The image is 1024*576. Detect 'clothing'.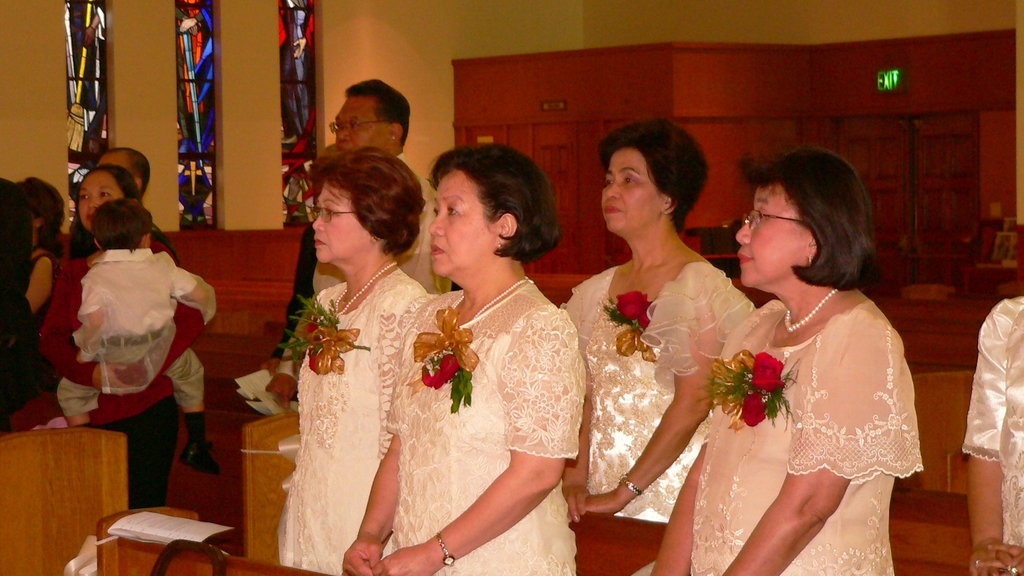
Detection: rect(385, 271, 578, 575).
